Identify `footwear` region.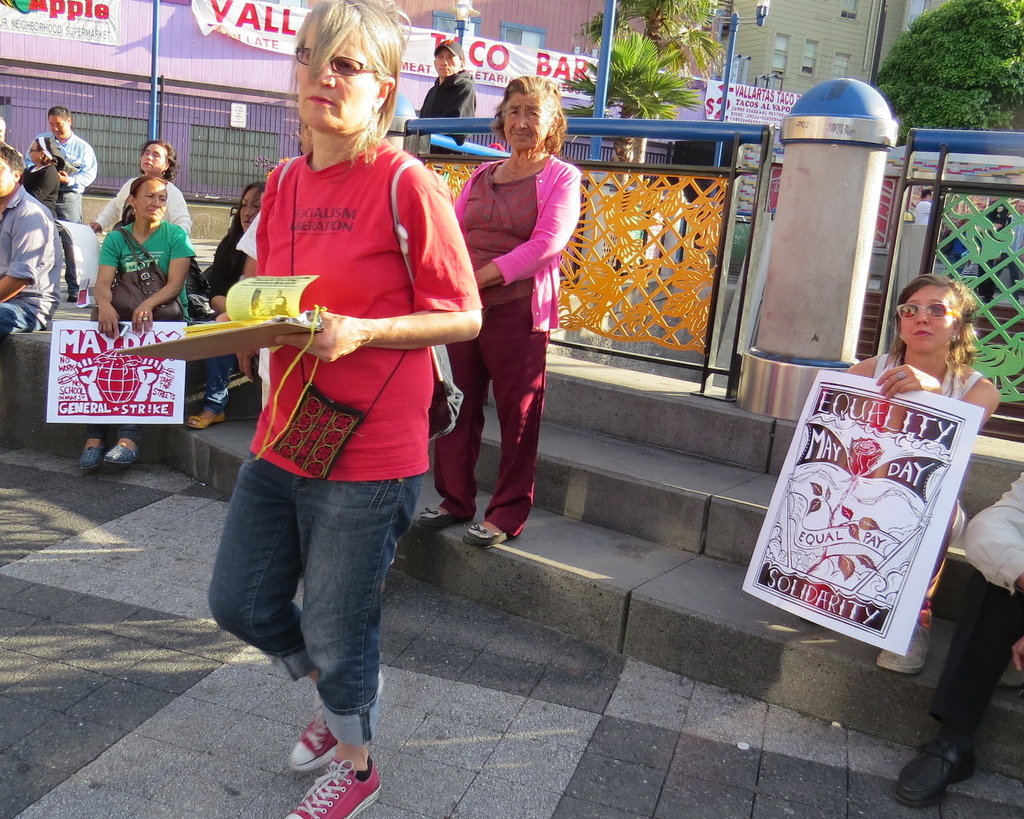
Region: bbox=[101, 440, 138, 466].
